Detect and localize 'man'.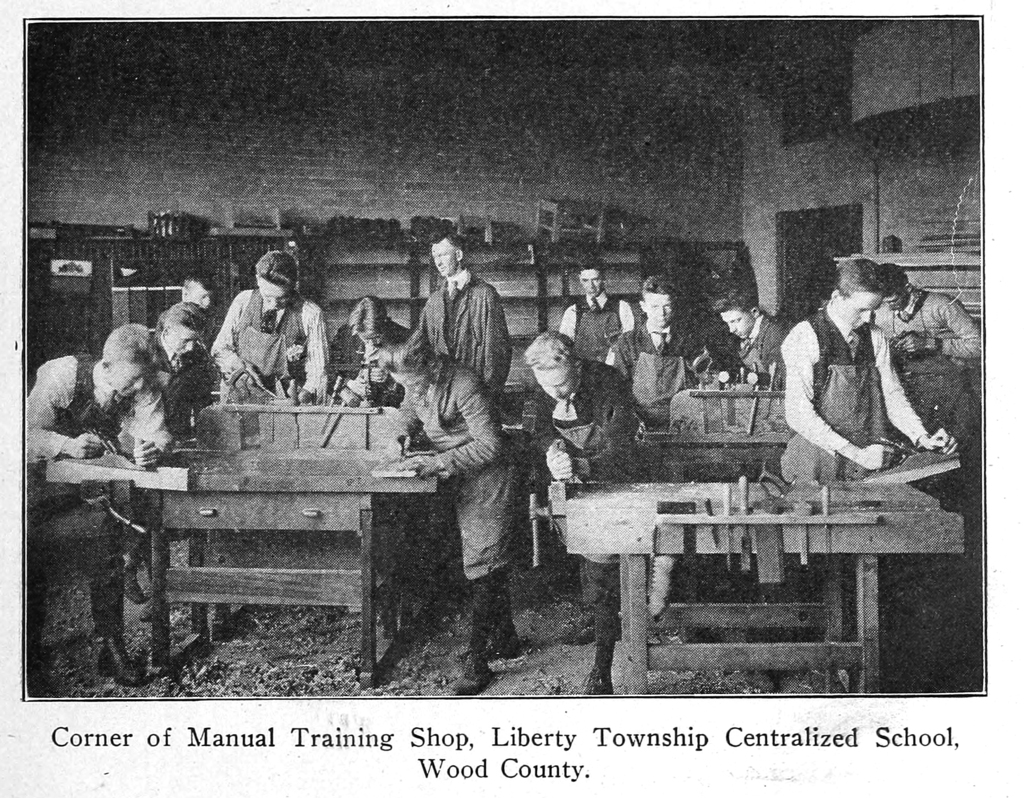
Localized at Rect(402, 235, 508, 405).
